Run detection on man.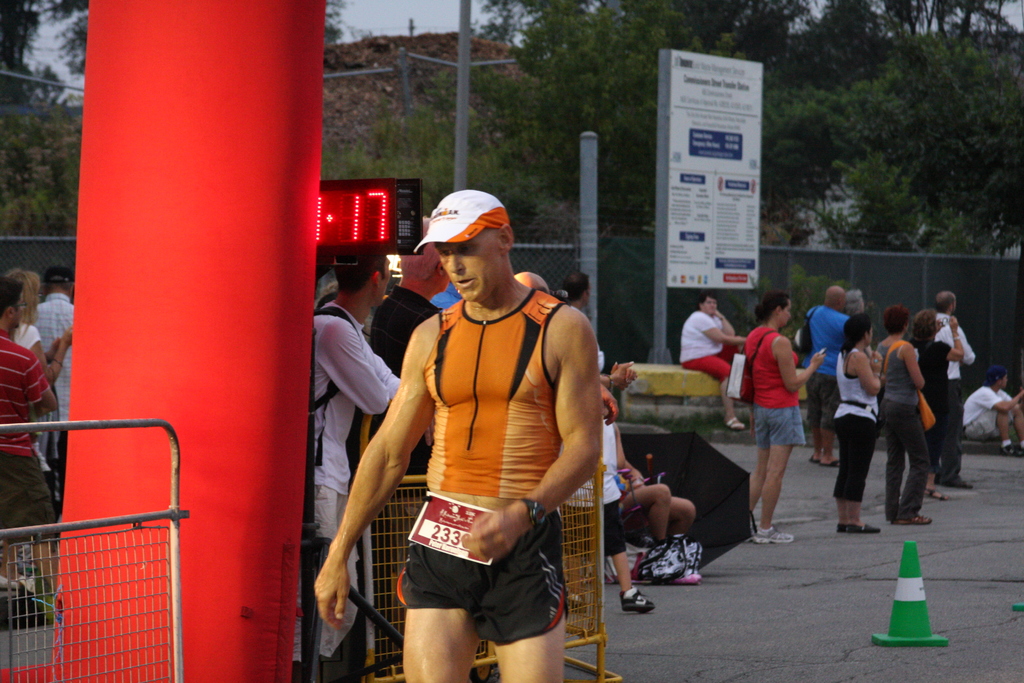
Result: l=305, t=168, r=596, b=682.
